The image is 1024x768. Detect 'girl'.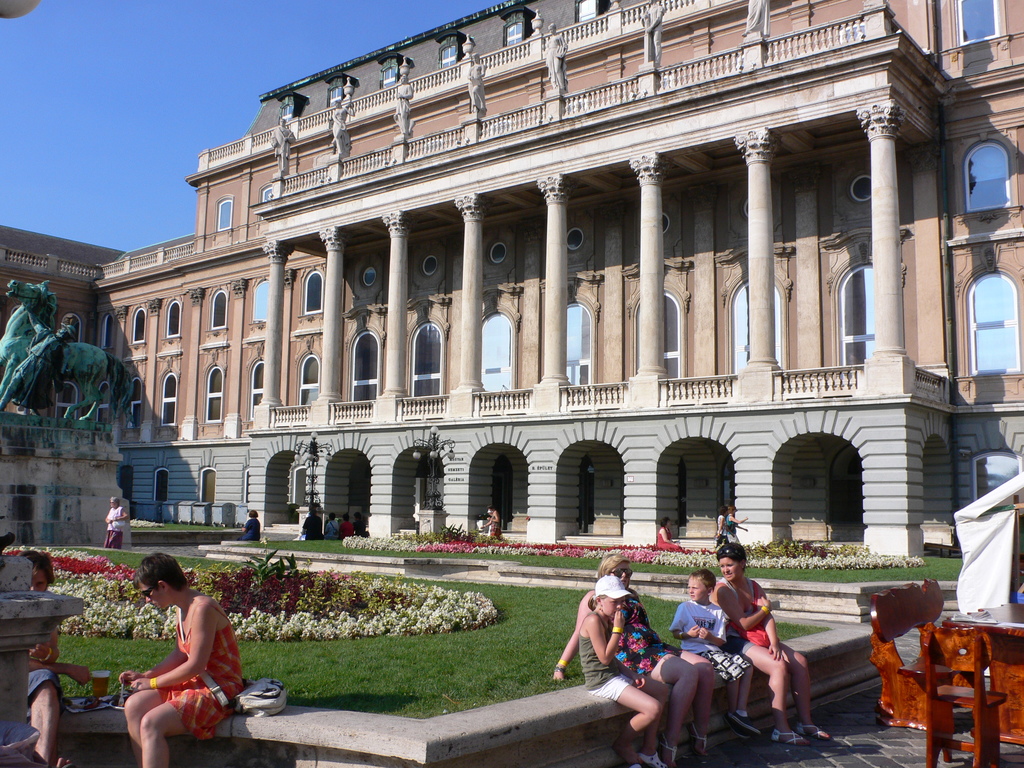
Detection: Rect(721, 540, 843, 745).
